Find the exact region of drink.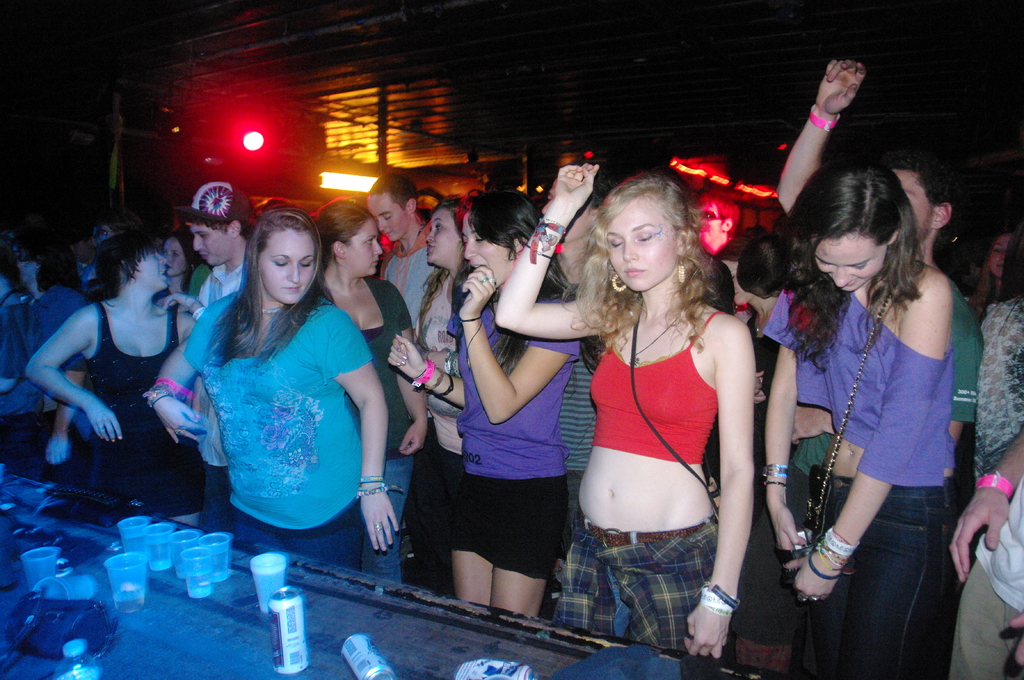
Exact region: l=115, t=516, r=152, b=561.
